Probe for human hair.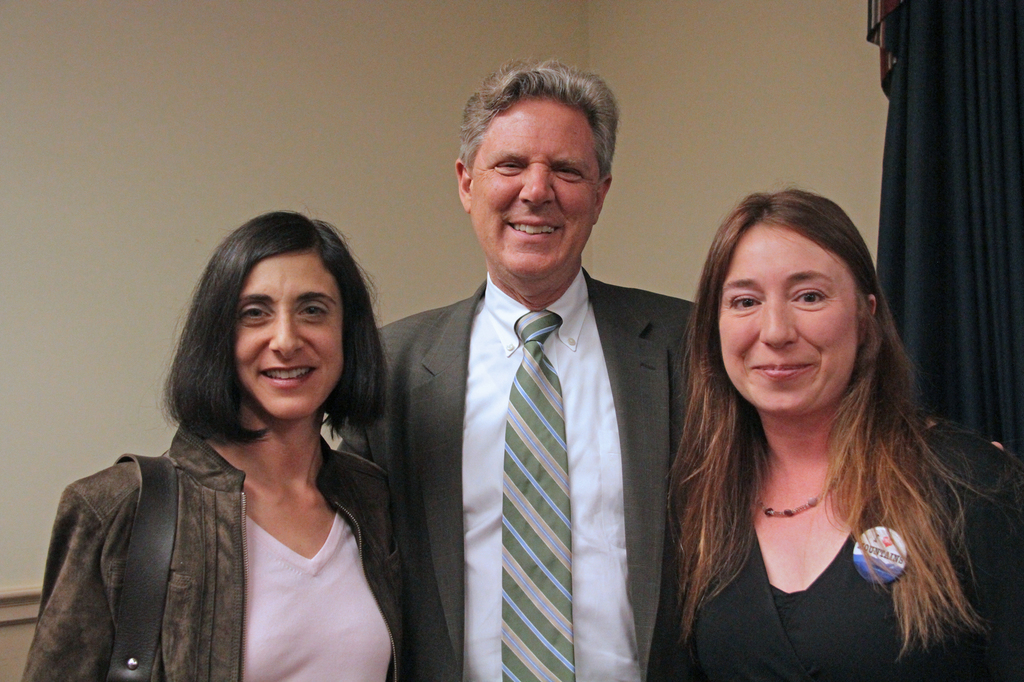
Probe result: (663,183,965,622).
